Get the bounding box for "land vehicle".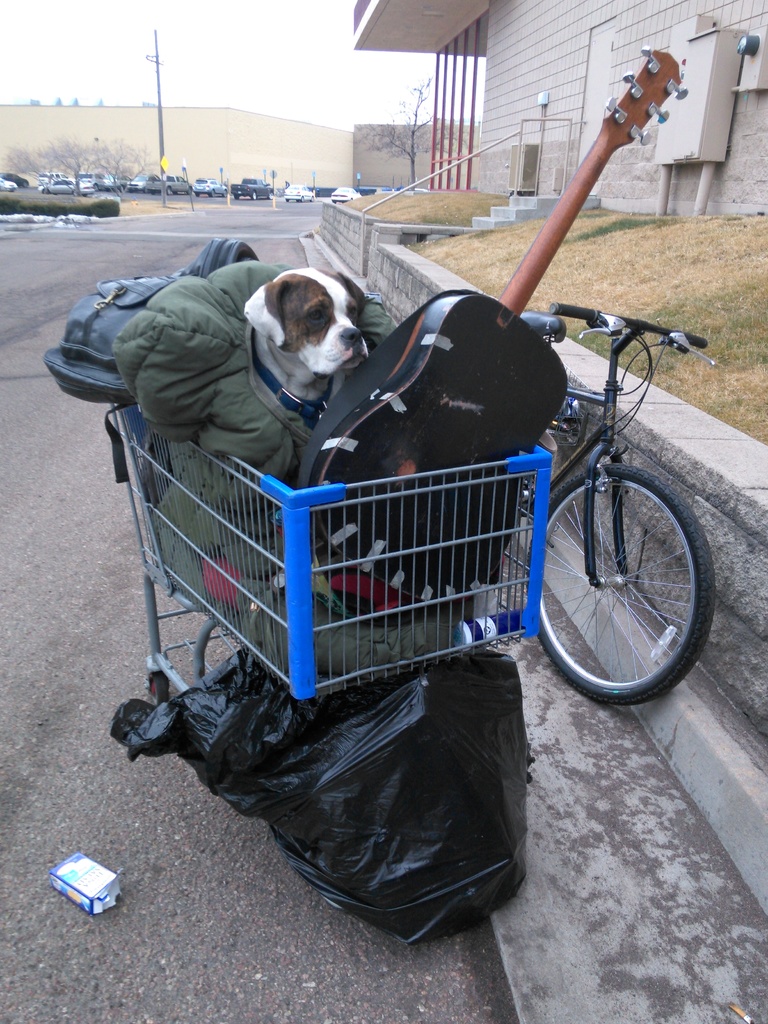
72:170:107:189.
